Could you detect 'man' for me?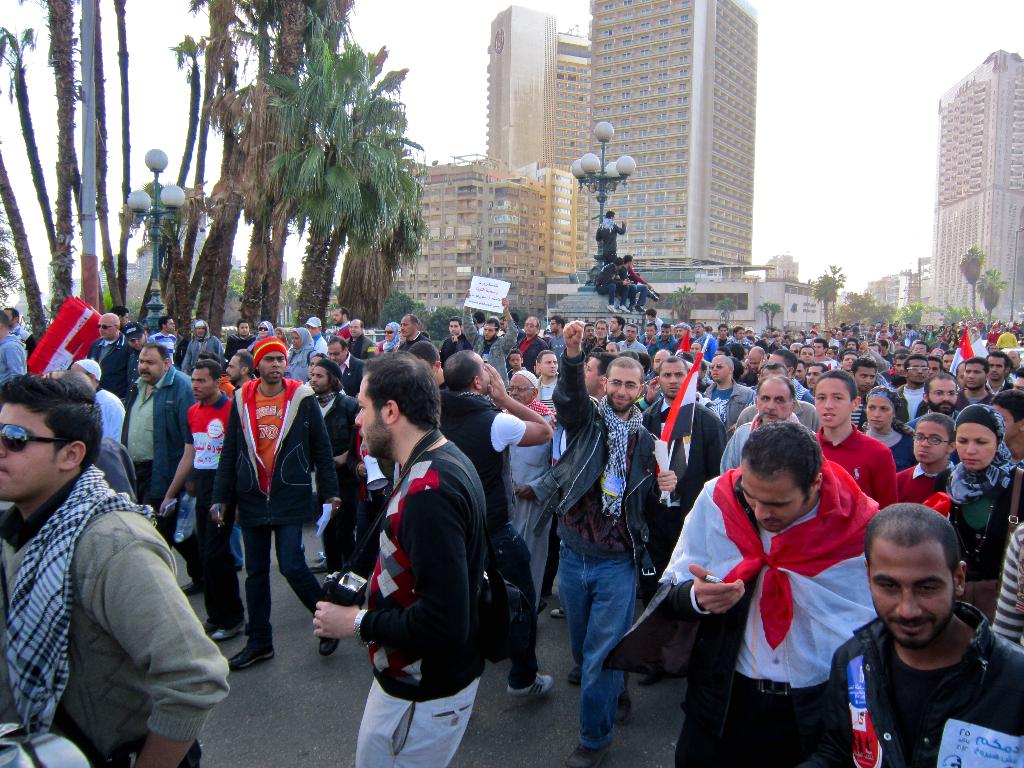
Detection result: bbox=(307, 358, 363, 481).
